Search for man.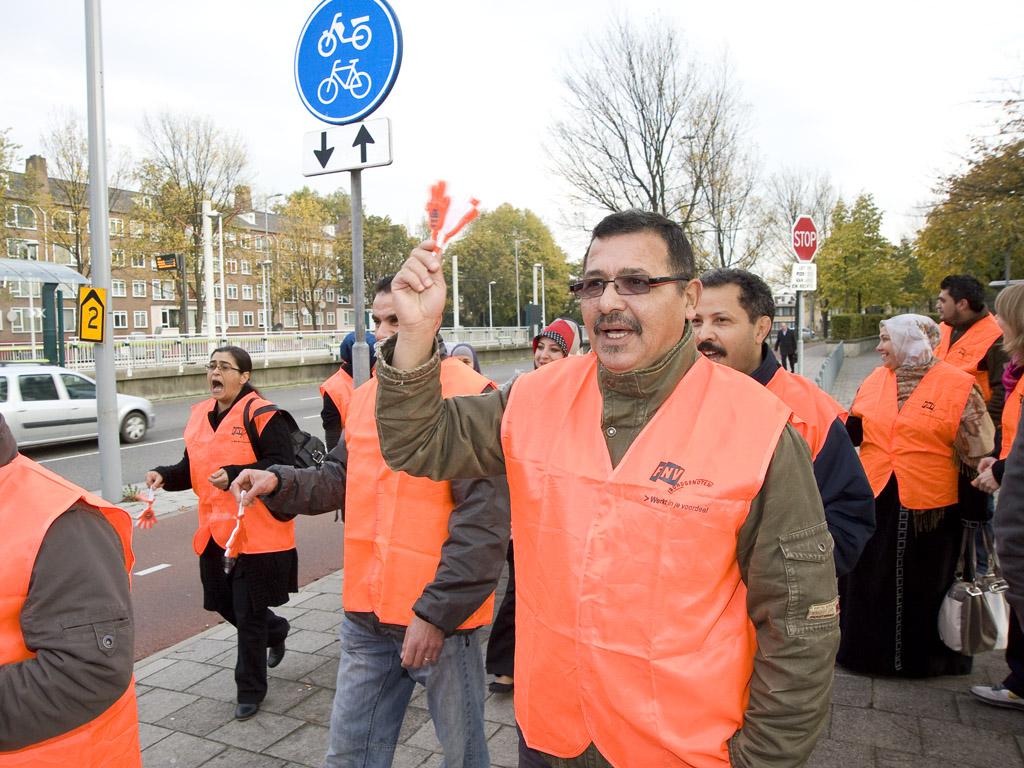
Found at 771/320/802/373.
